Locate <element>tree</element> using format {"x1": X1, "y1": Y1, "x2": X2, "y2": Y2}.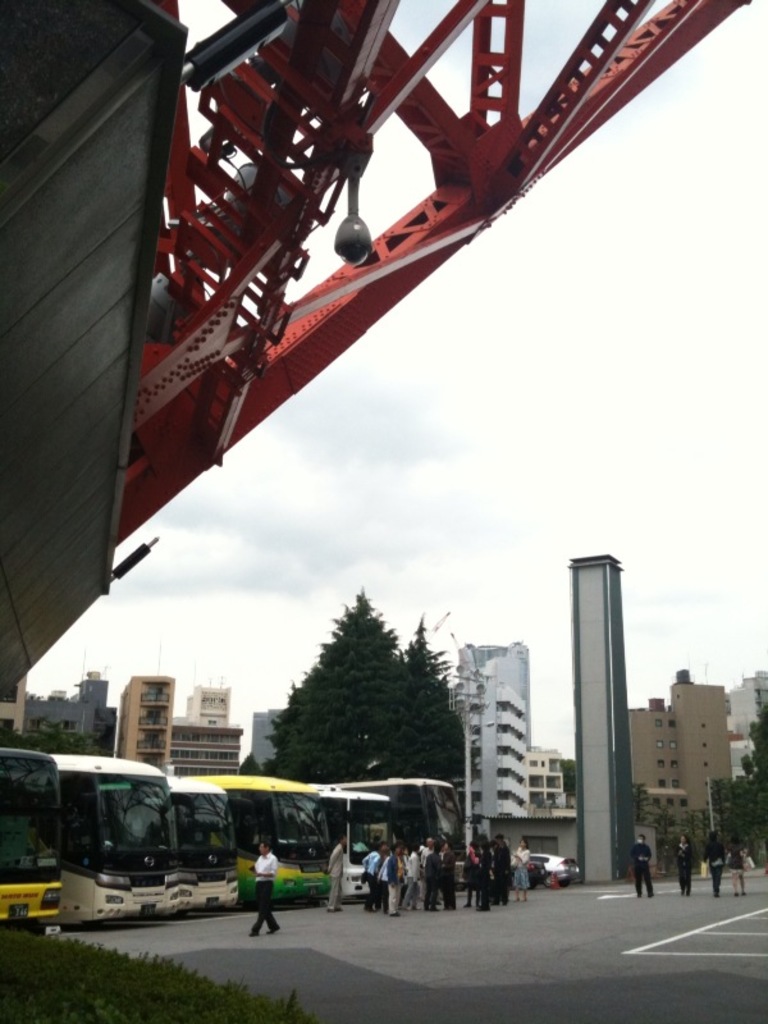
{"x1": 684, "y1": 806, "x2": 707, "y2": 876}.
